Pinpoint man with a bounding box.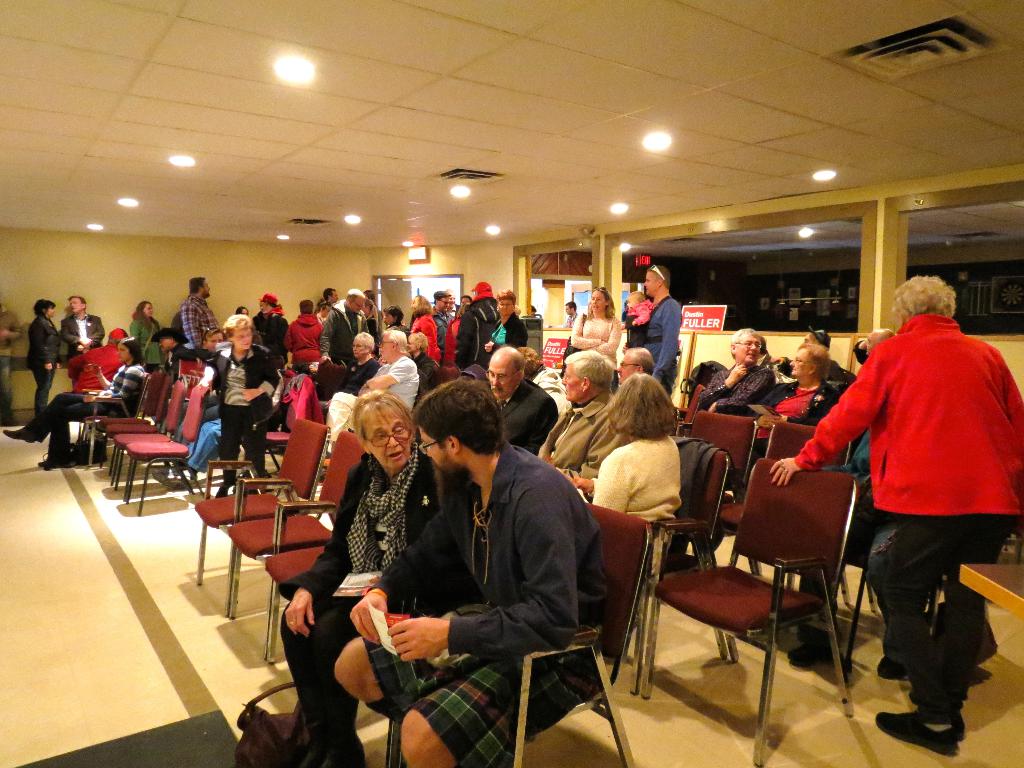
rect(627, 262, 678, 394).
